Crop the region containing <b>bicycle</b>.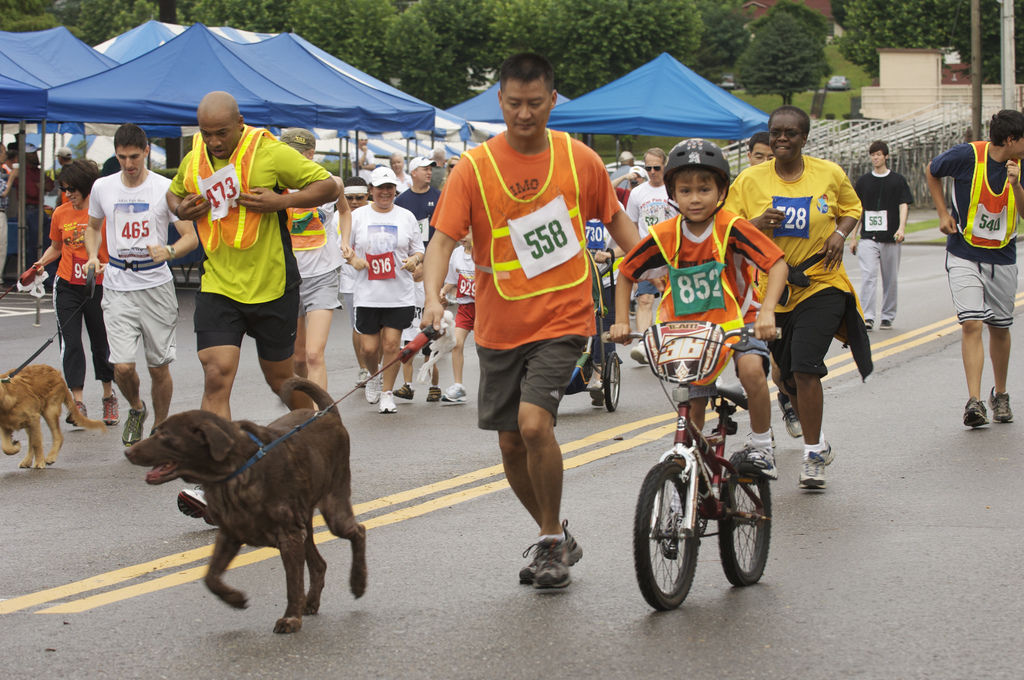
Crop region: 638, 335, 790, 629.
